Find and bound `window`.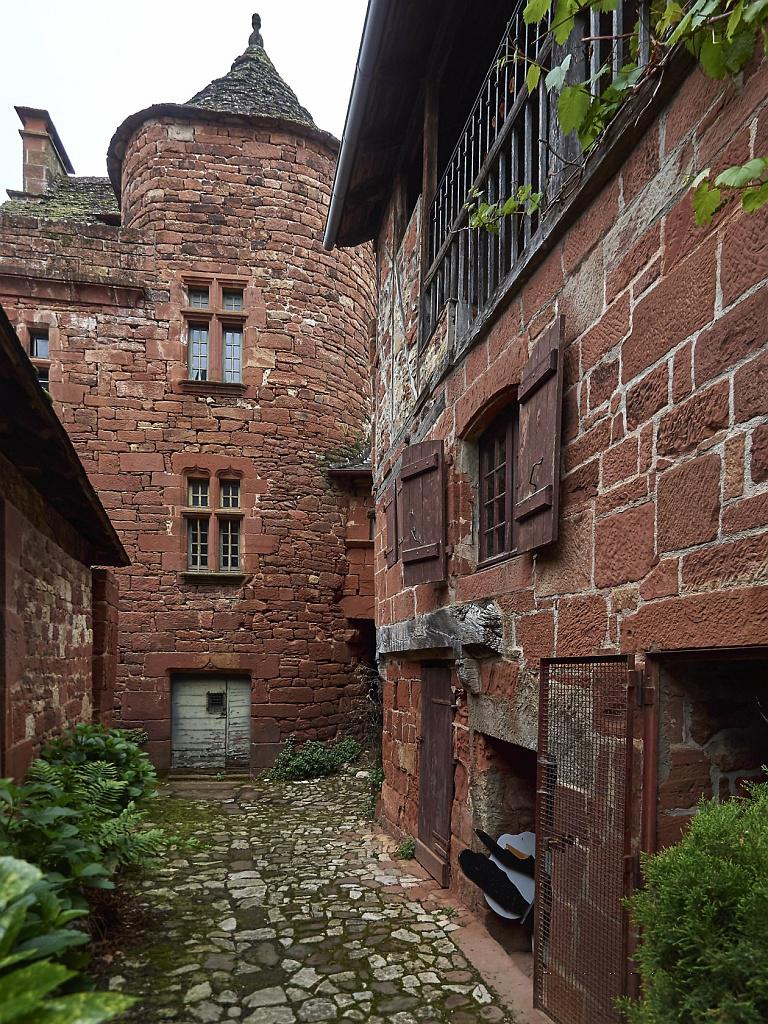
Bound: [178, 289, 210, 315].
